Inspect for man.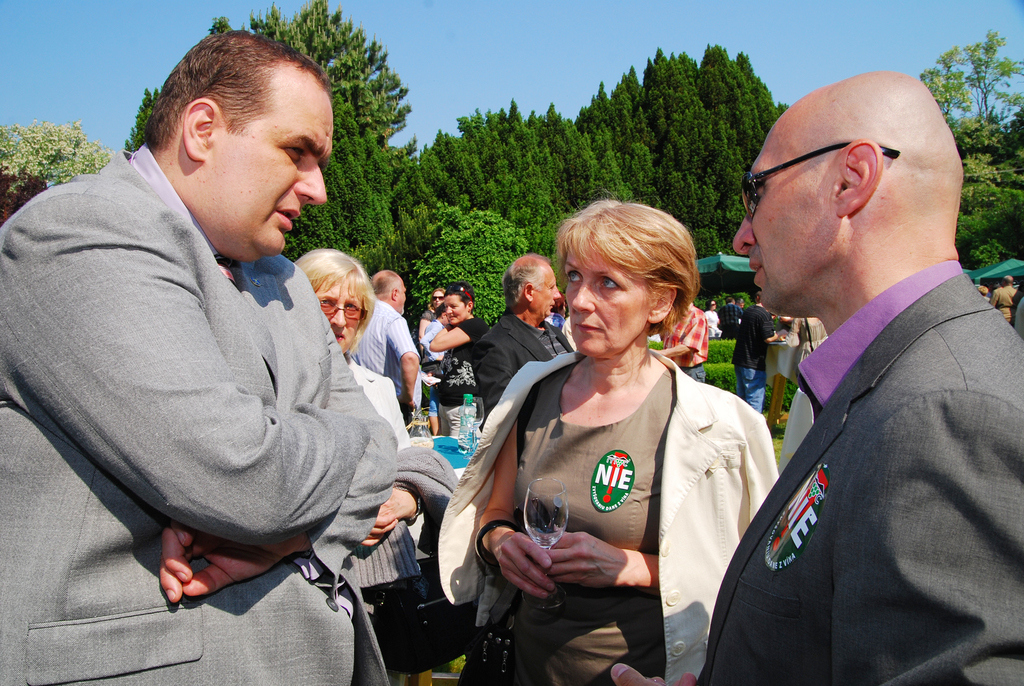
Inspection: <box>474,257,572,413</box>.
